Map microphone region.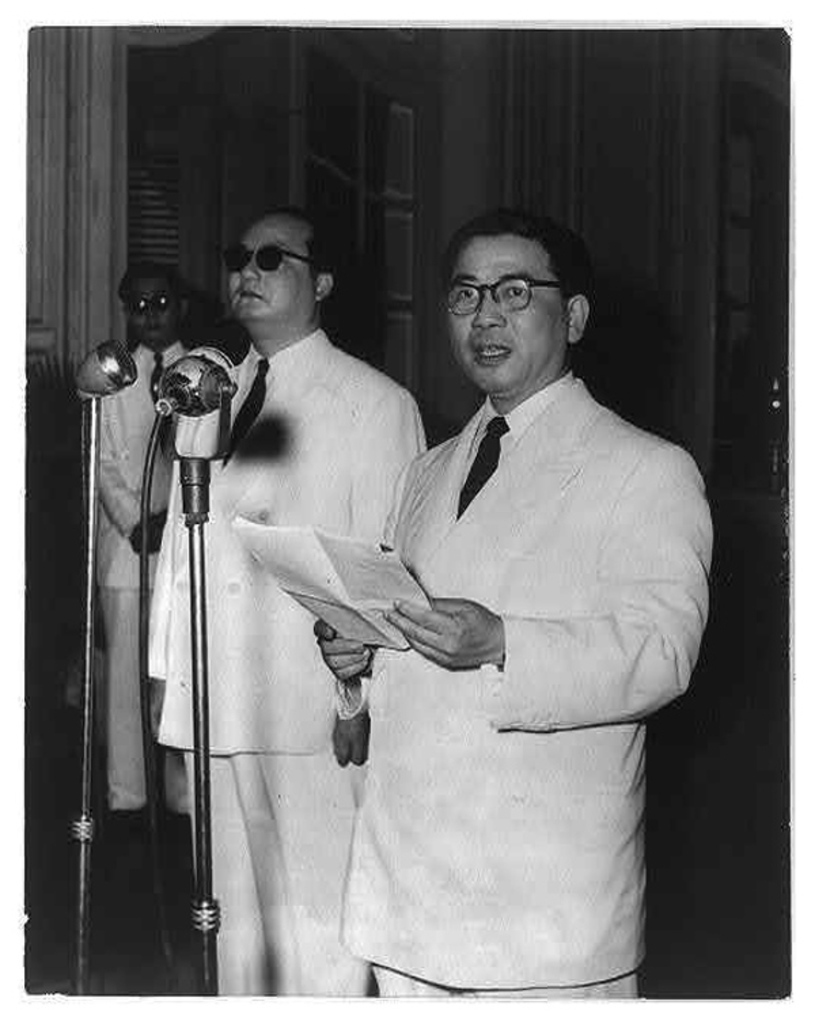
Mapped to BBox(152, 341, 261, 435).
